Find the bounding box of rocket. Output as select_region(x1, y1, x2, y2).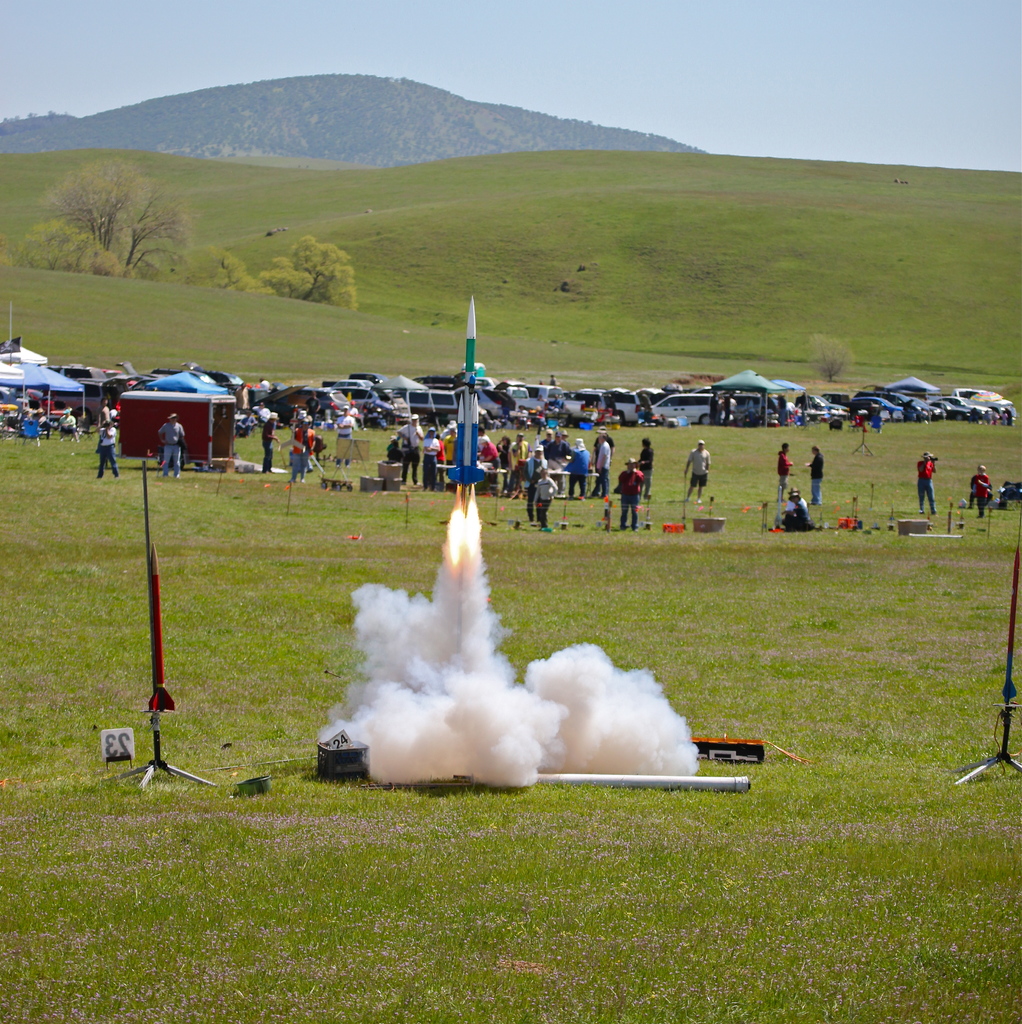
select_region(445, 296, 492, 486).
